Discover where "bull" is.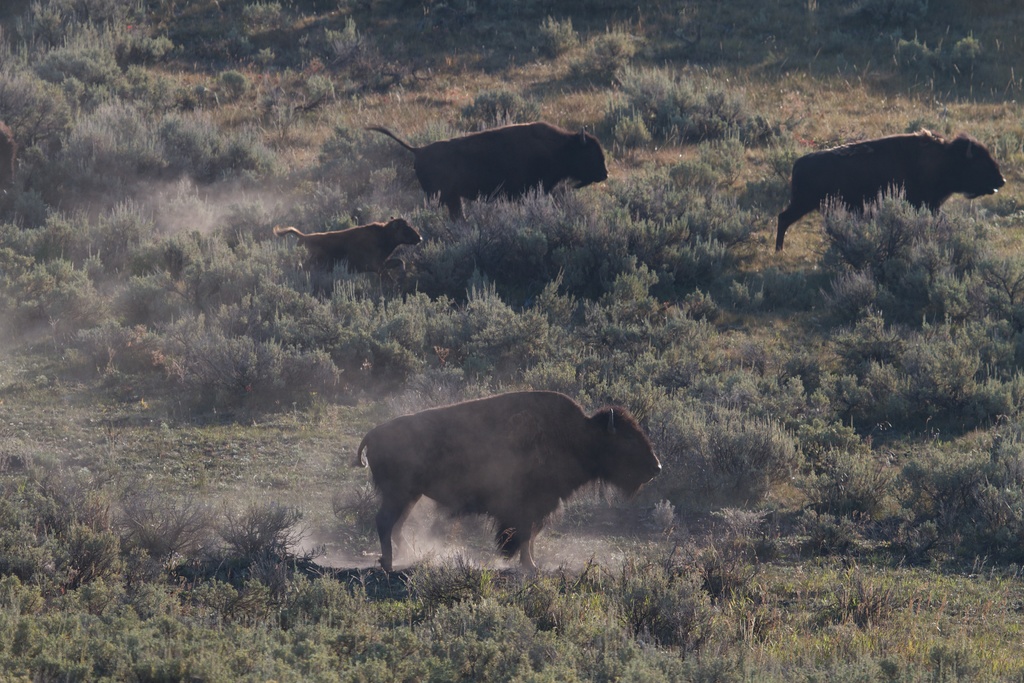
Discovered at BBox(775, 126, 1005, 251).
